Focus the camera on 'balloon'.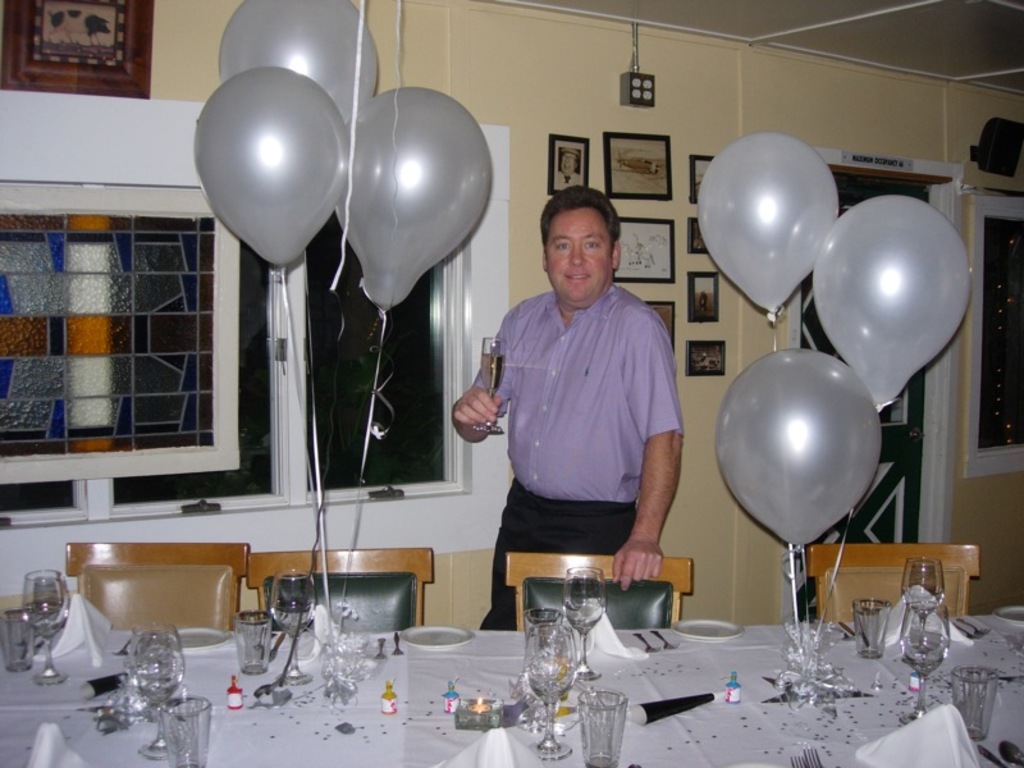
Focus region: detection(713, 347, 884, 549).
